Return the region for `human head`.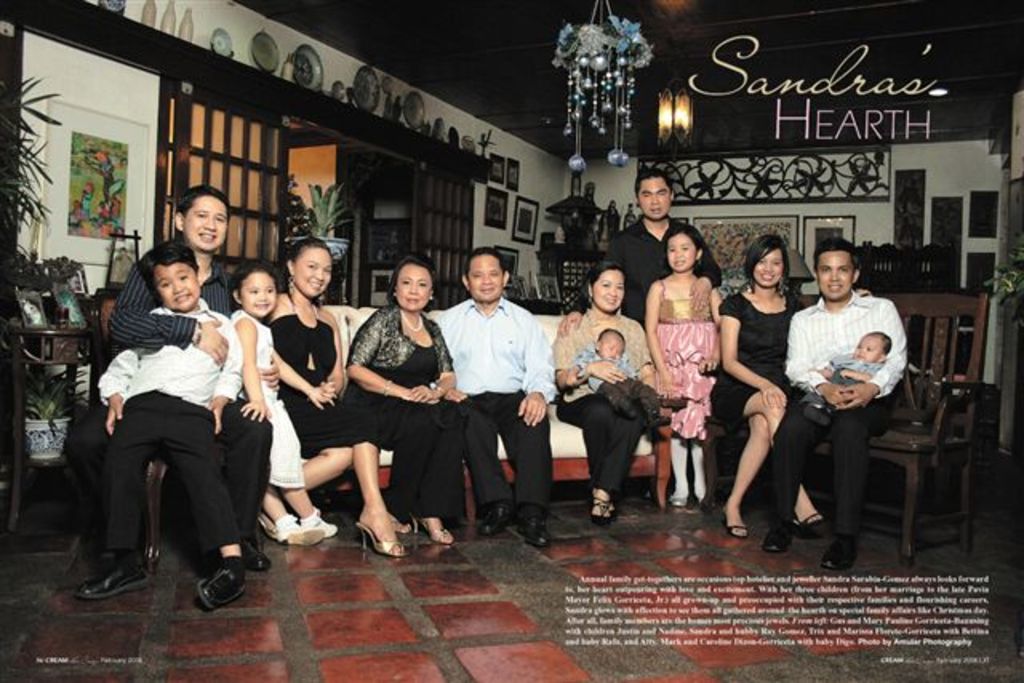
bbox=(392, 254, 438, 312).
